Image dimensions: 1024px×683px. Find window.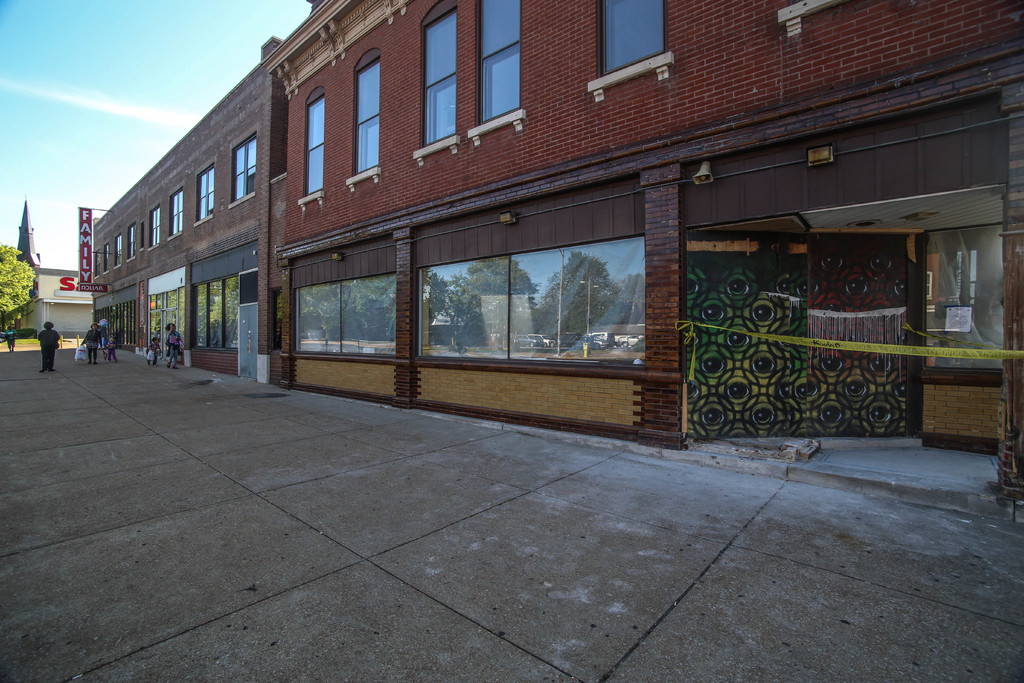
x1=305 y1=94 x2=325 y2=193.
